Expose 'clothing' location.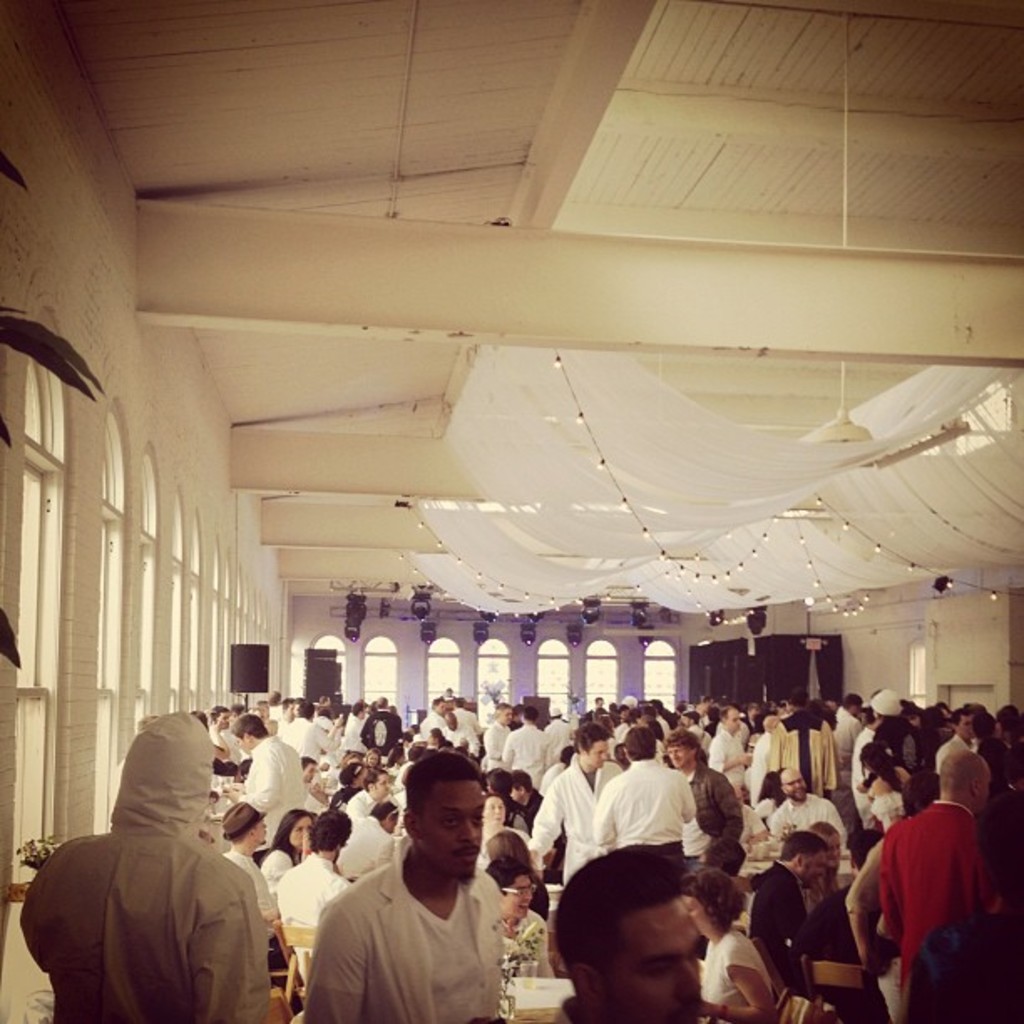
Exposed at 589,750,698,853.
